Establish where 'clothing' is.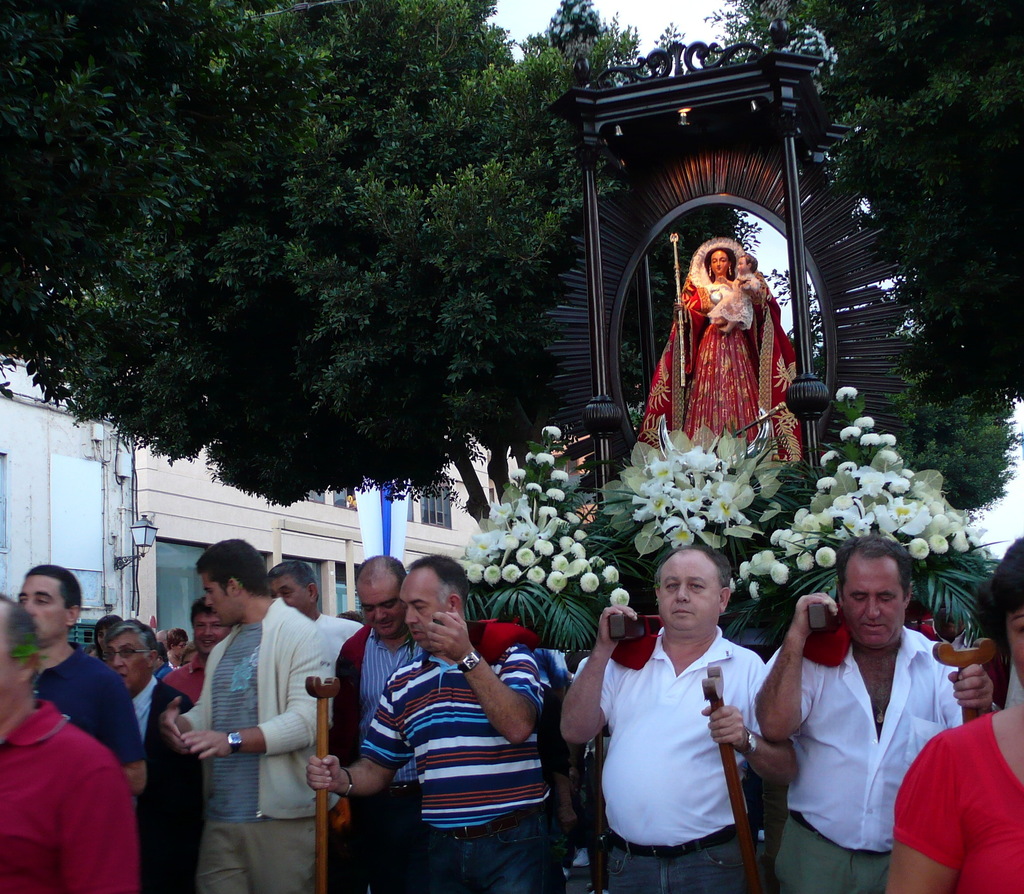
Established at pyautogui.locateOnScreen(707, 275, 761, 329).
